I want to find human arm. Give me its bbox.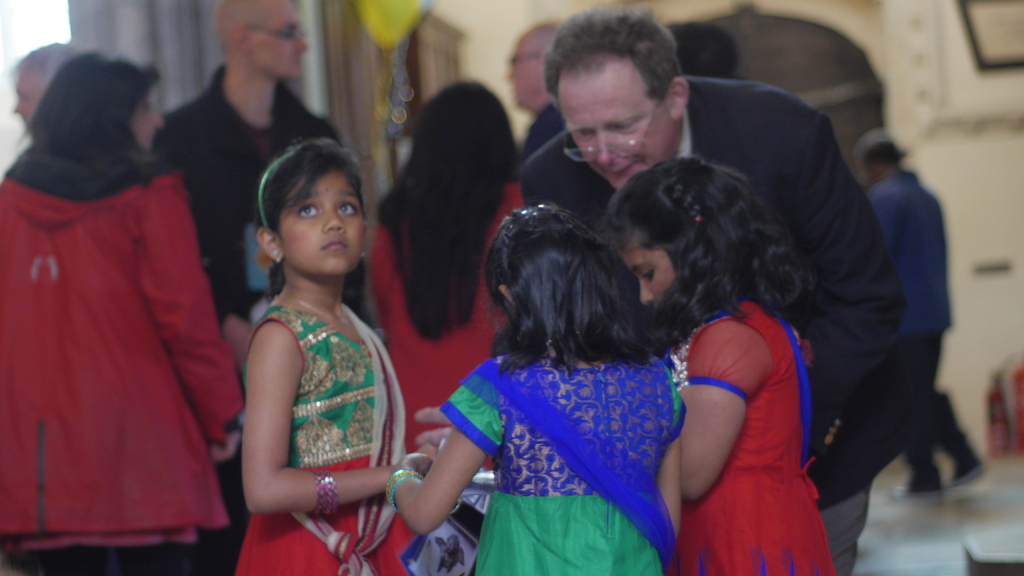
bbox=[682, 315, 755, 497].
